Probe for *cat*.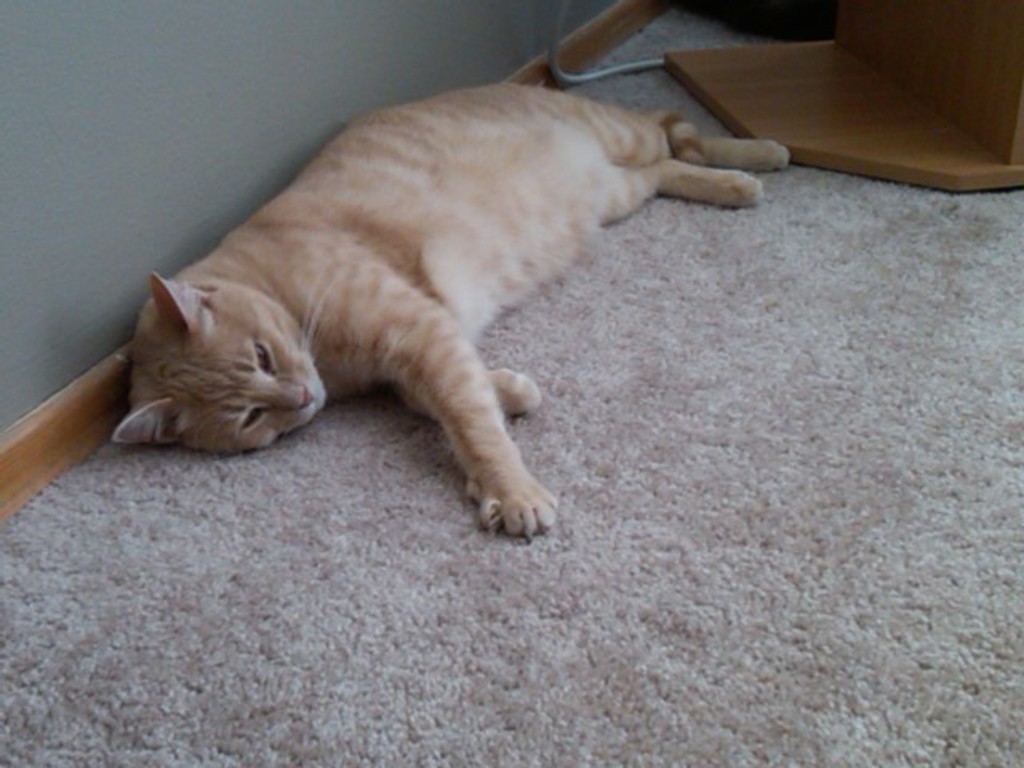
Probe result: 112/78/792/539.
